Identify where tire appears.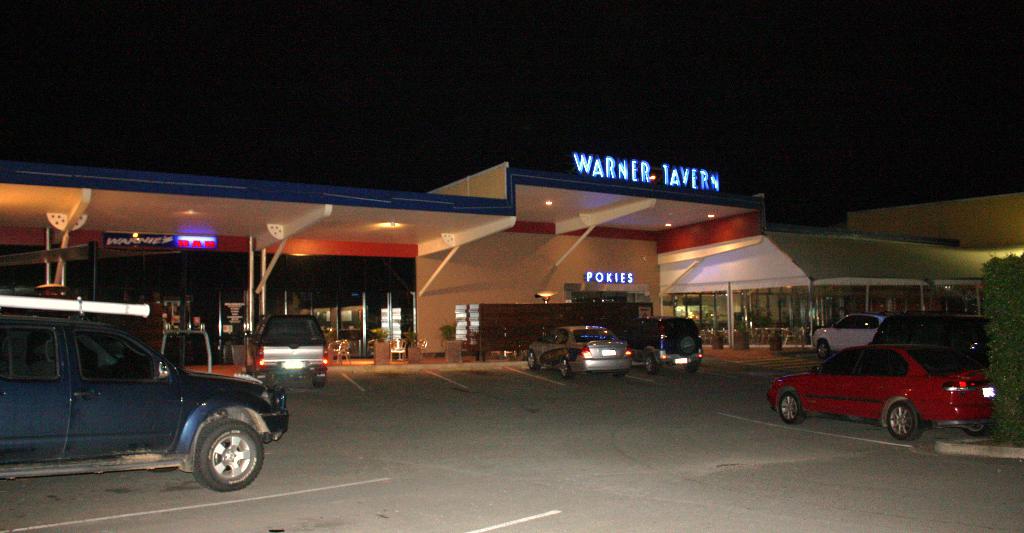
Appears at bbox=[819, 341, 833, 359].
